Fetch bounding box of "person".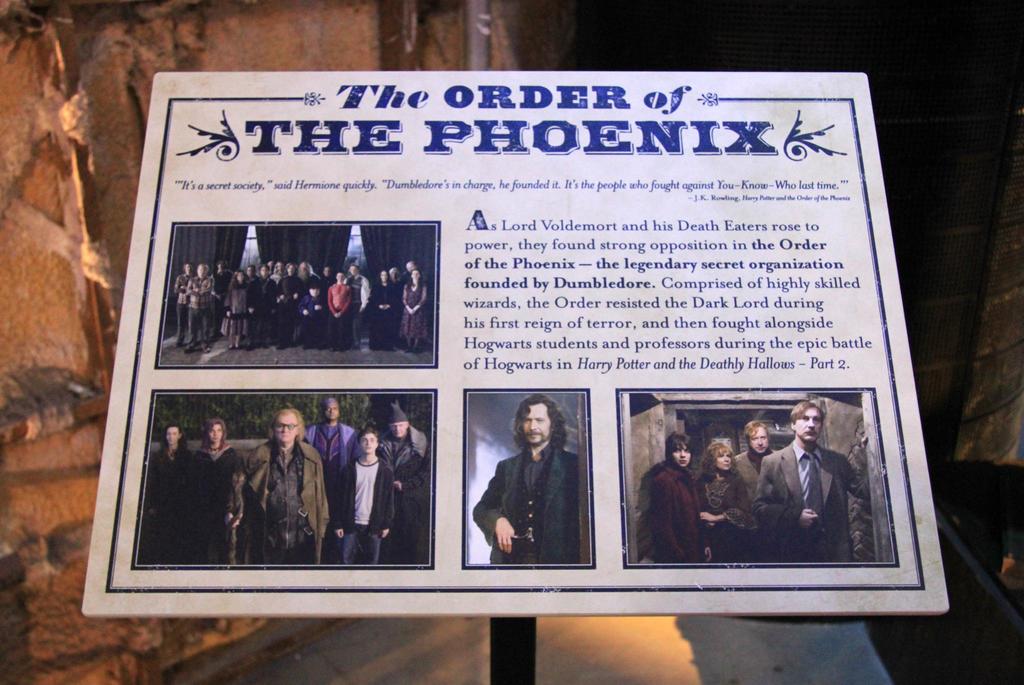
Bbox: [left=399, top=263, right=428, bottom=349].
